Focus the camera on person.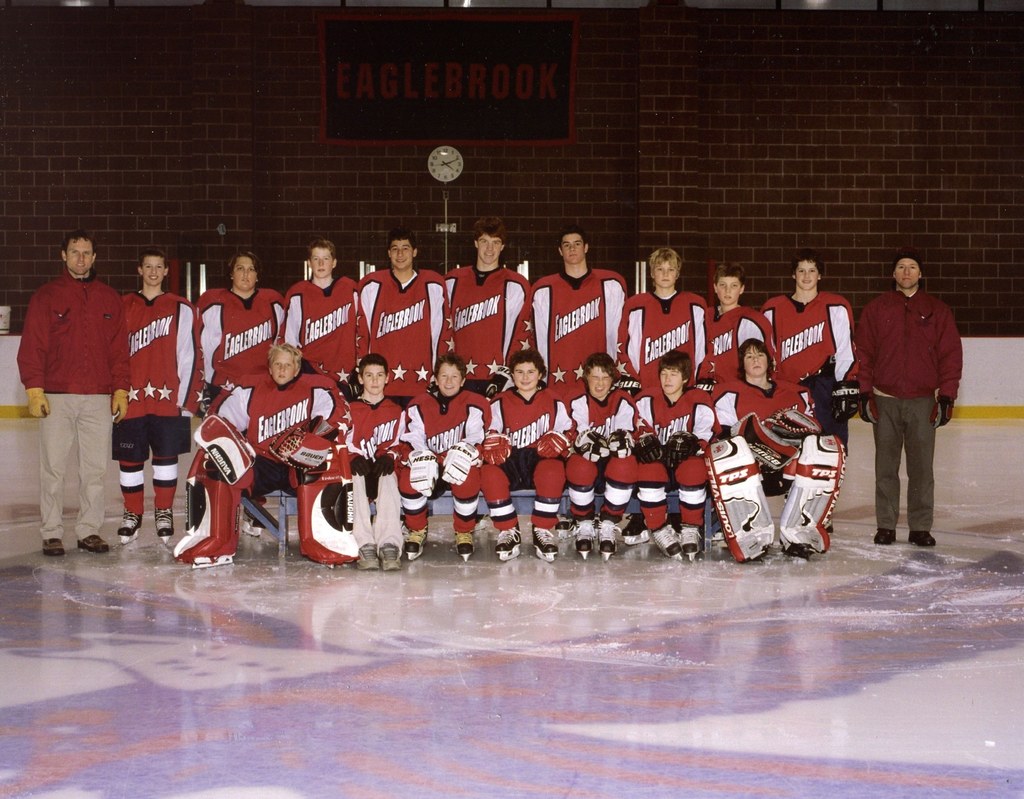
Focus region: detection(266, 247, 361, 395).
